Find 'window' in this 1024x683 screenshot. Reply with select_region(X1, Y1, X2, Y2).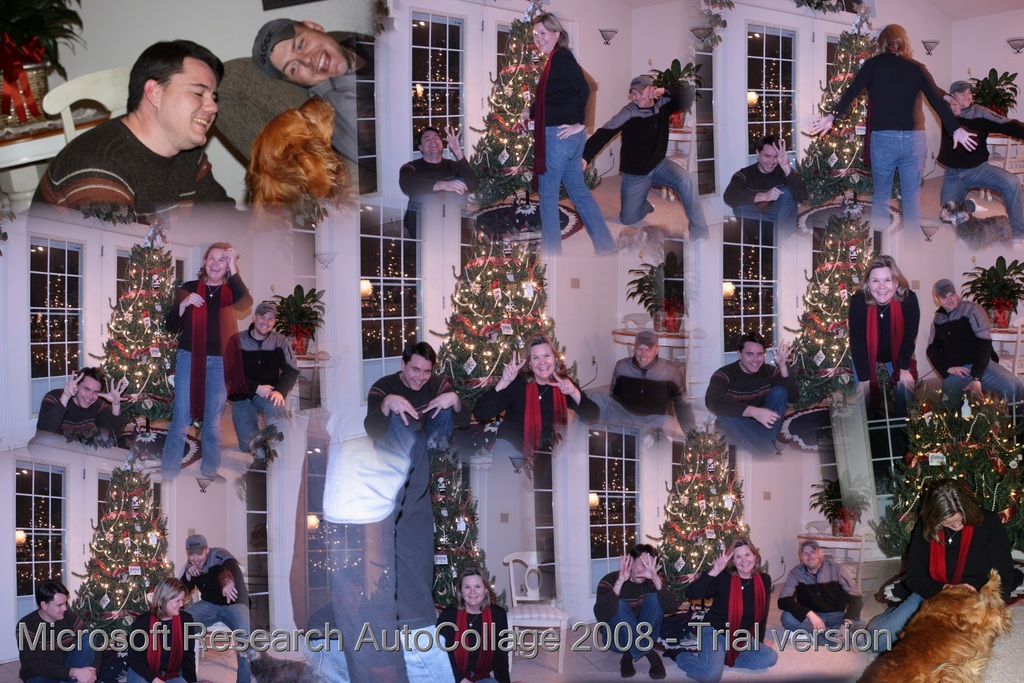
select_region(18, 229, 98, 391).
